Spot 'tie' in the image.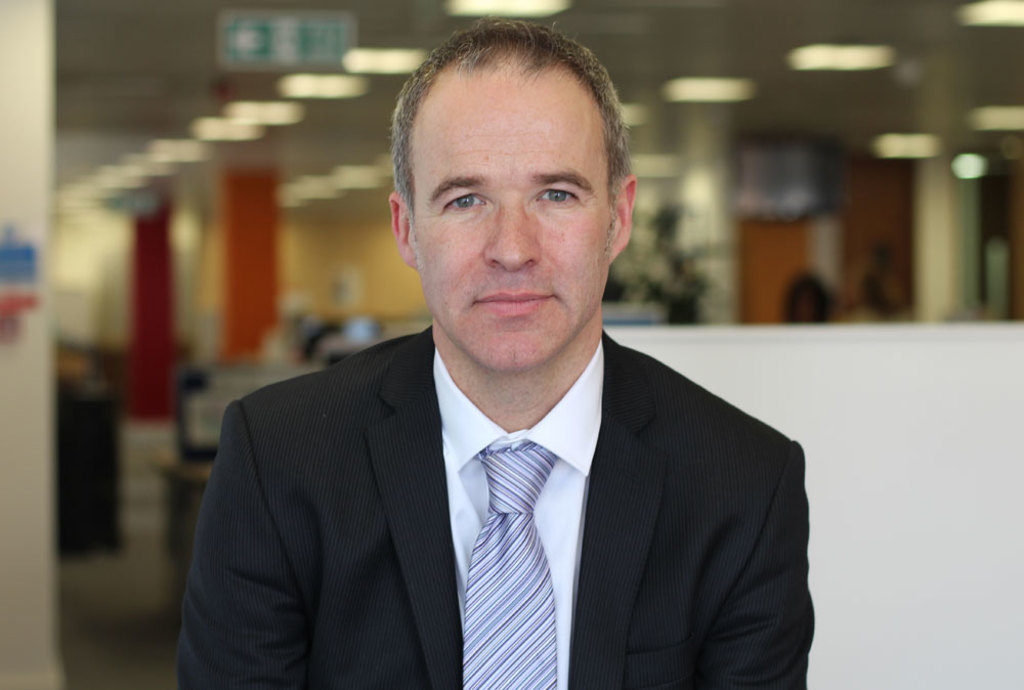
'tie' found at <bbox>457, 438, 558, 689</bbox>.
